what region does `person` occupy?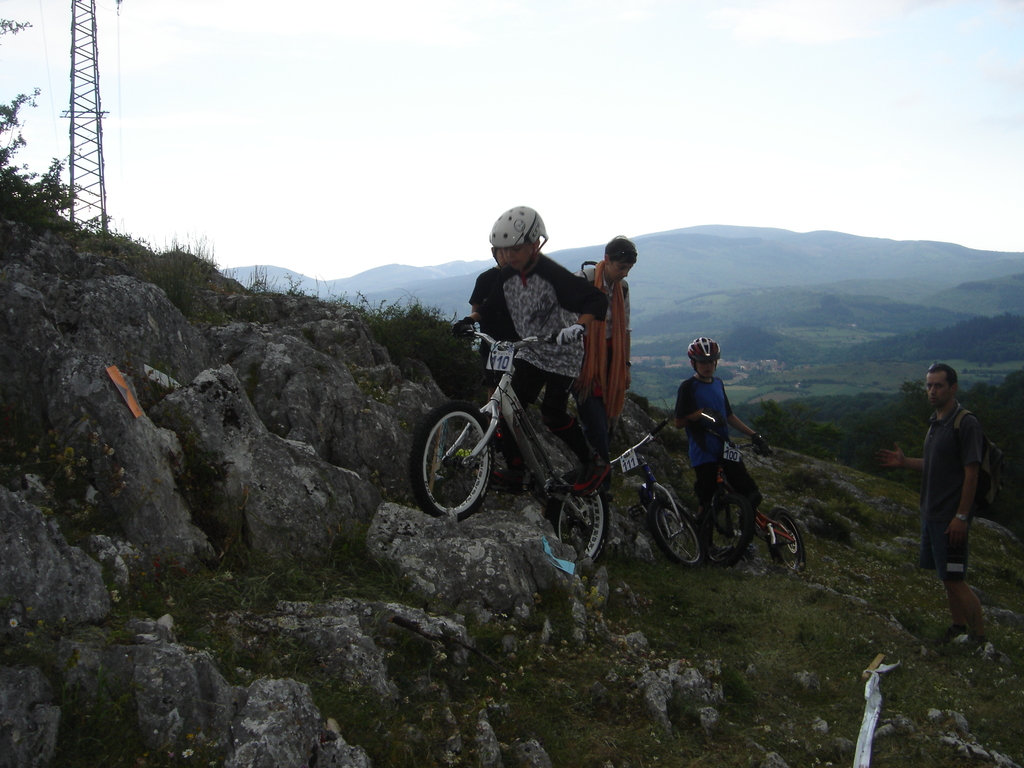
672 325 782 572.
